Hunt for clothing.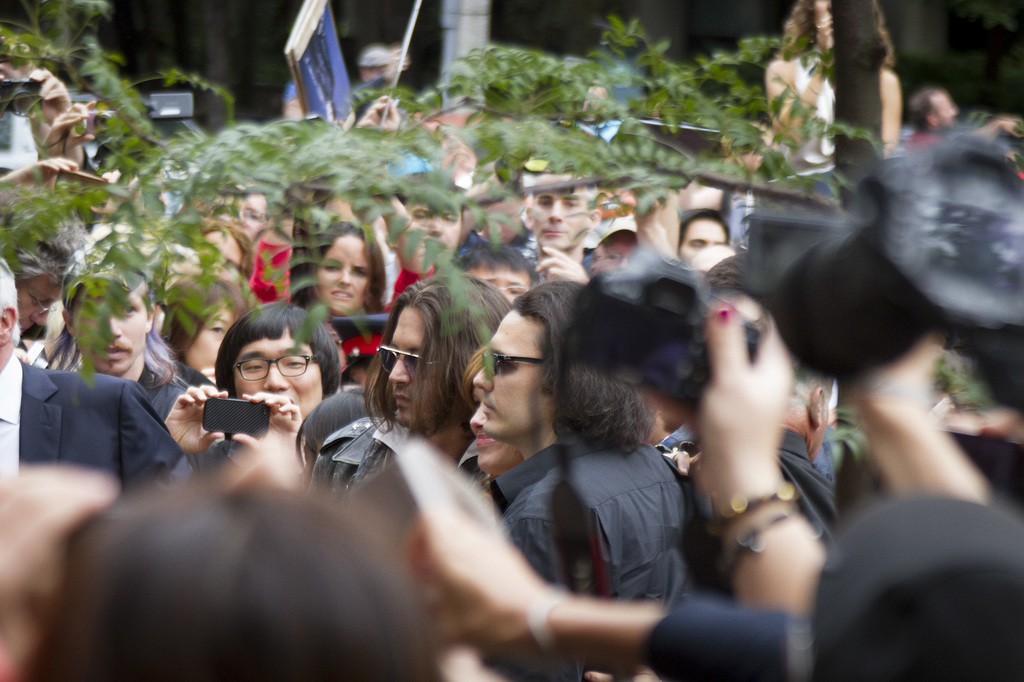
Hunted down at [811,488,1023,681].
